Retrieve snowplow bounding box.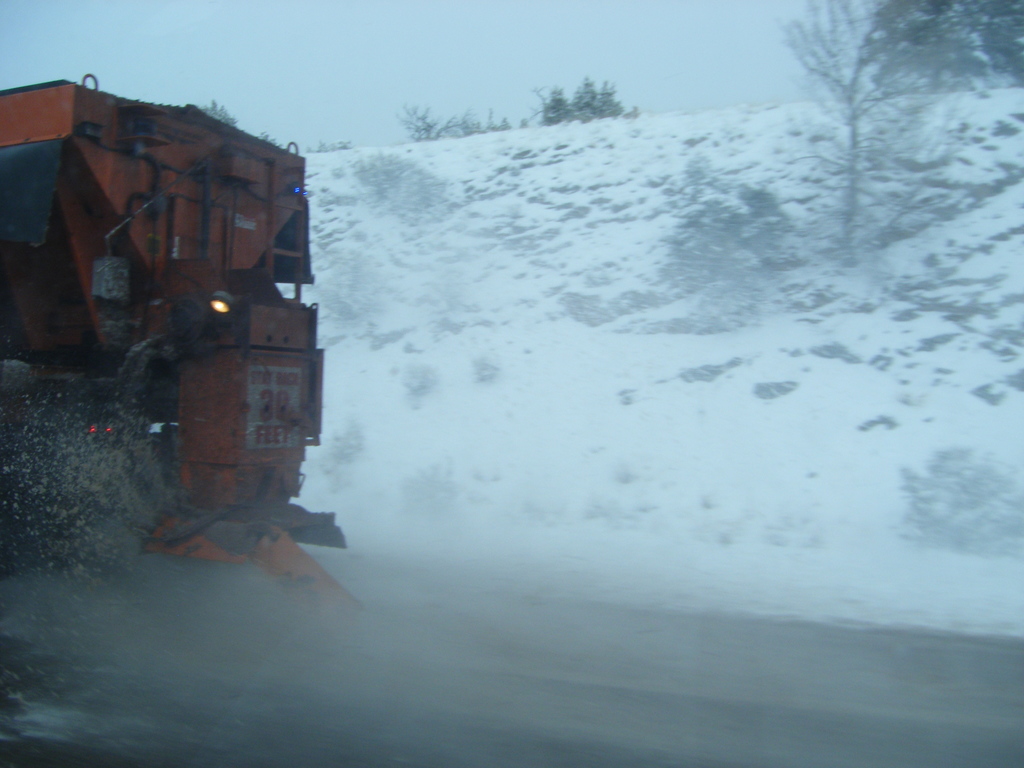
Bounding box: select_region(0, 73, 356, 605).
